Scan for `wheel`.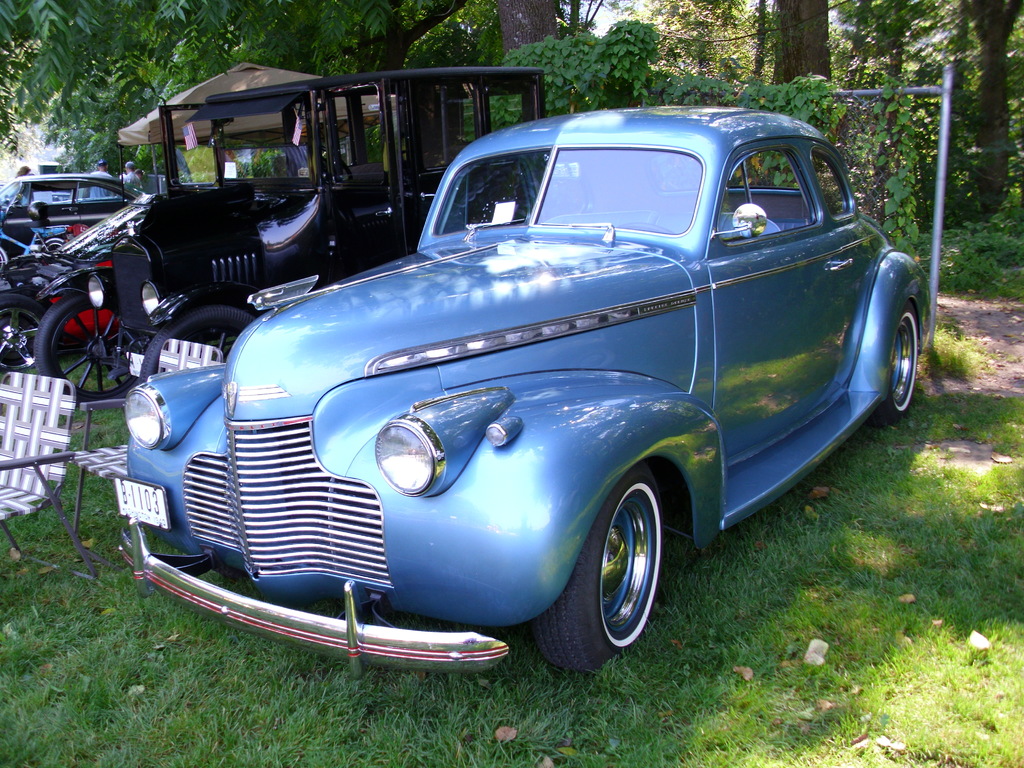
Scan result: (319,145,353,182).
